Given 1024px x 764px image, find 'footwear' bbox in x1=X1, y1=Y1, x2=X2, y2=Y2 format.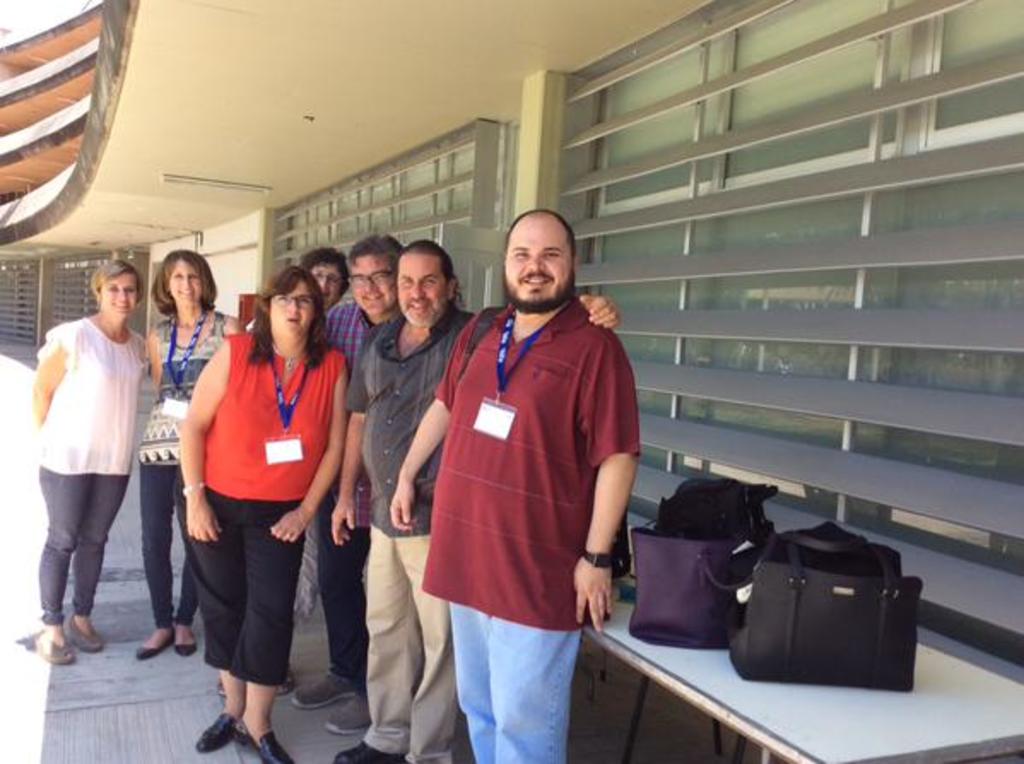
x1=137, y1=626, x2=174, y2=658.
